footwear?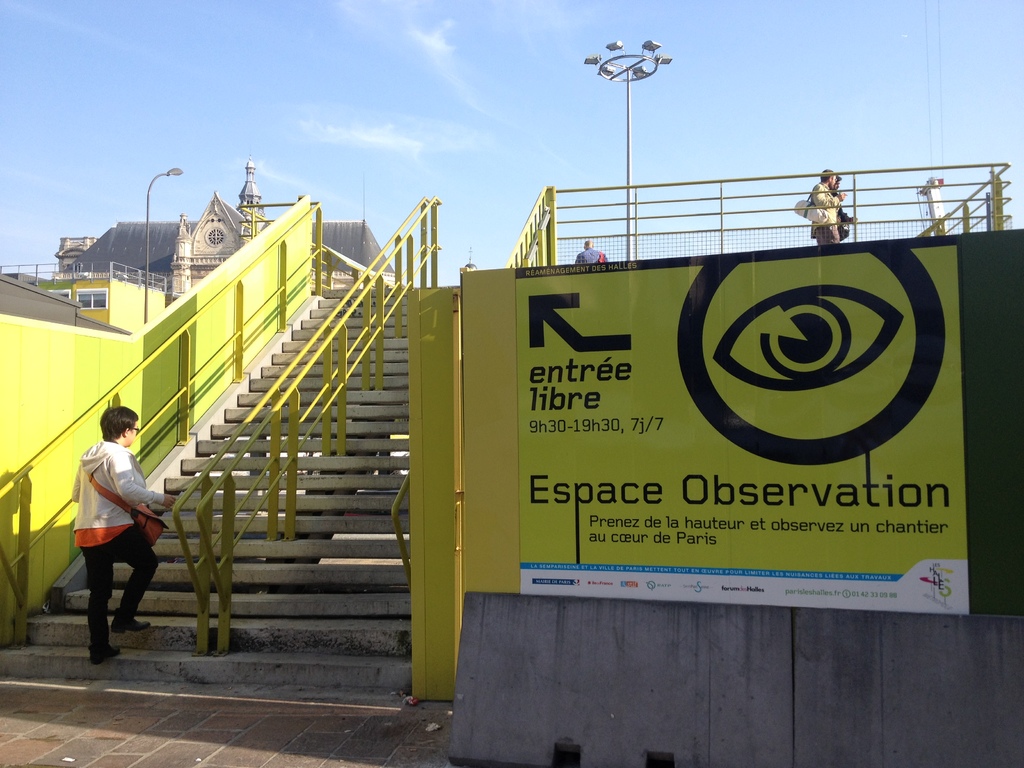
<box>110,616,148,634</box>
